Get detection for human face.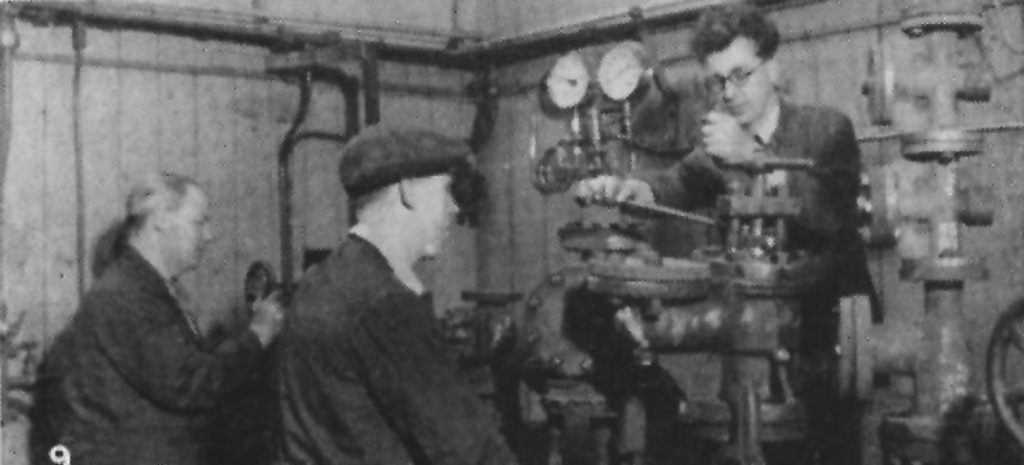
Detection: box=[165, 187, 213, 272].
